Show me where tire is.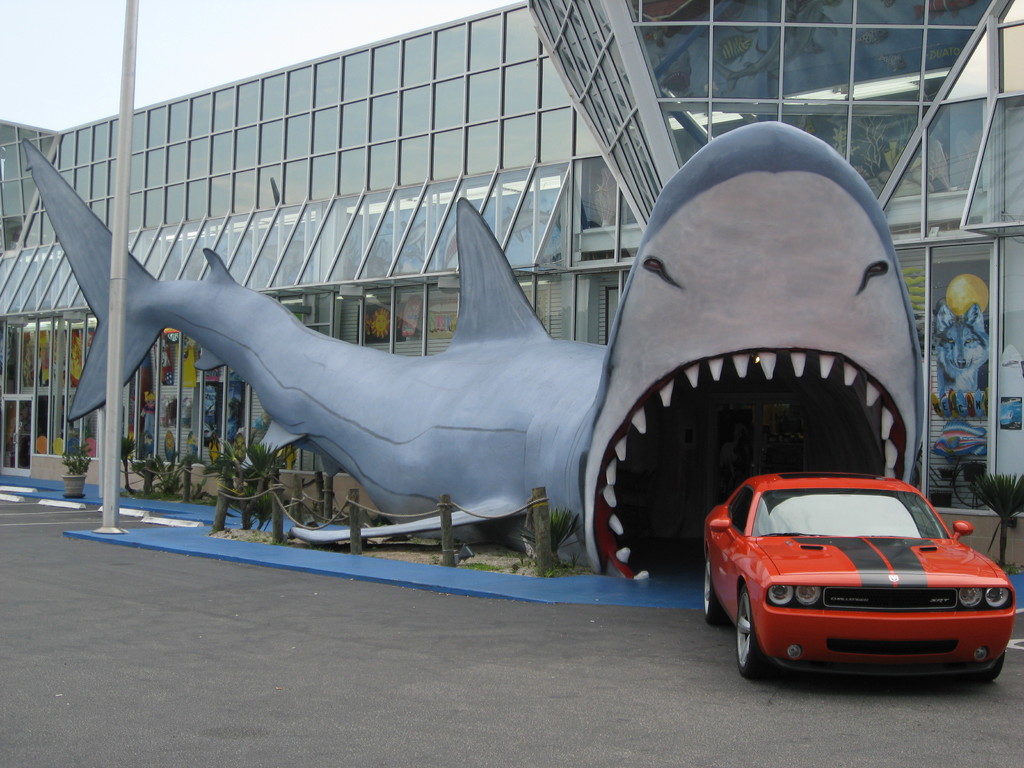
tire is at 704:559:726:624.
